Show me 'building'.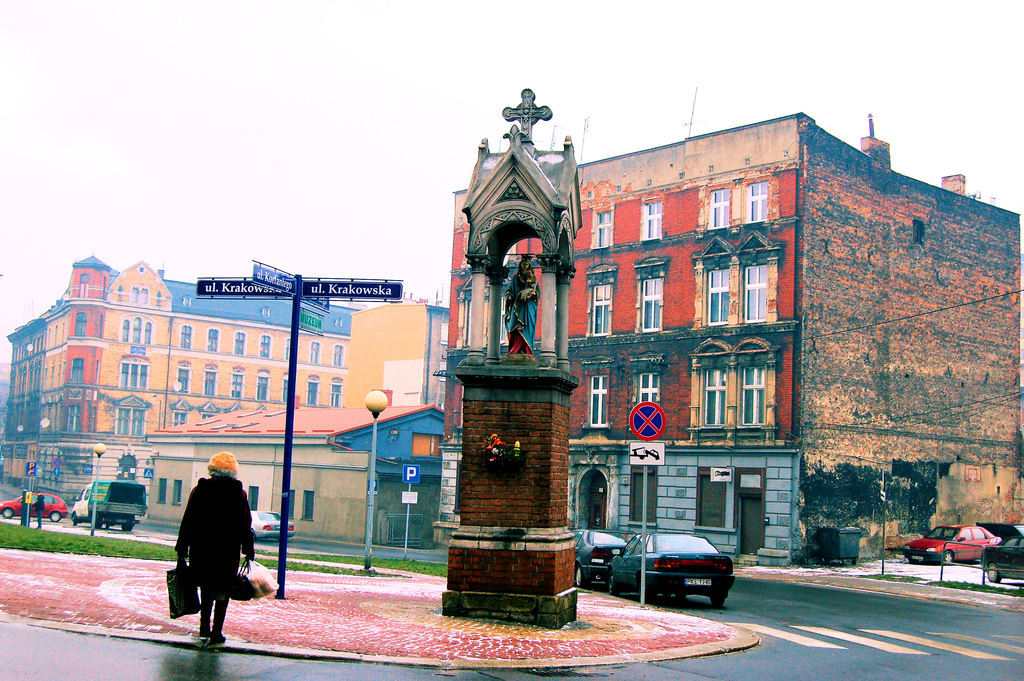
'building' is here: locate(438, 111, 1023, 570).
